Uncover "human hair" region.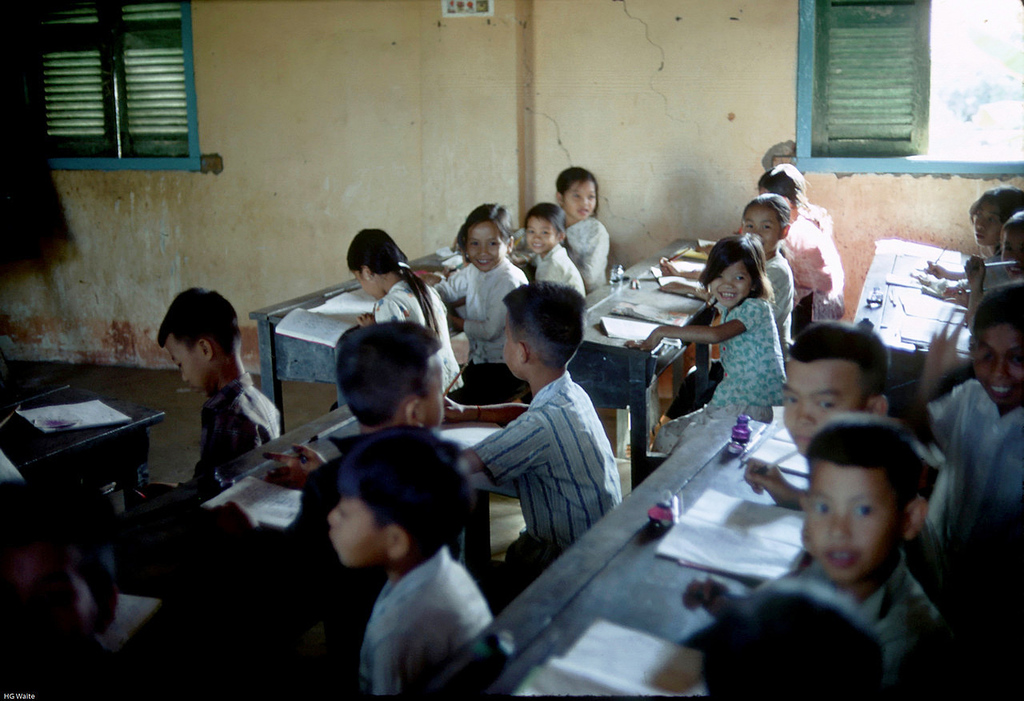
Uncovered: (x1=340, y1=425, x2=470, y2=555).
